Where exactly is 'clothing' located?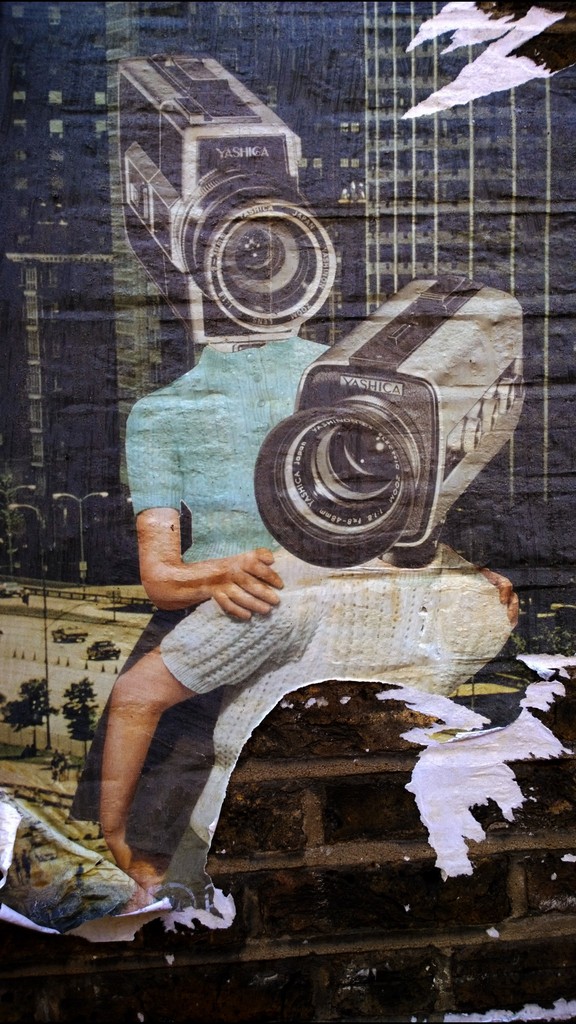
Its bounding box is 53/330/342/888.
